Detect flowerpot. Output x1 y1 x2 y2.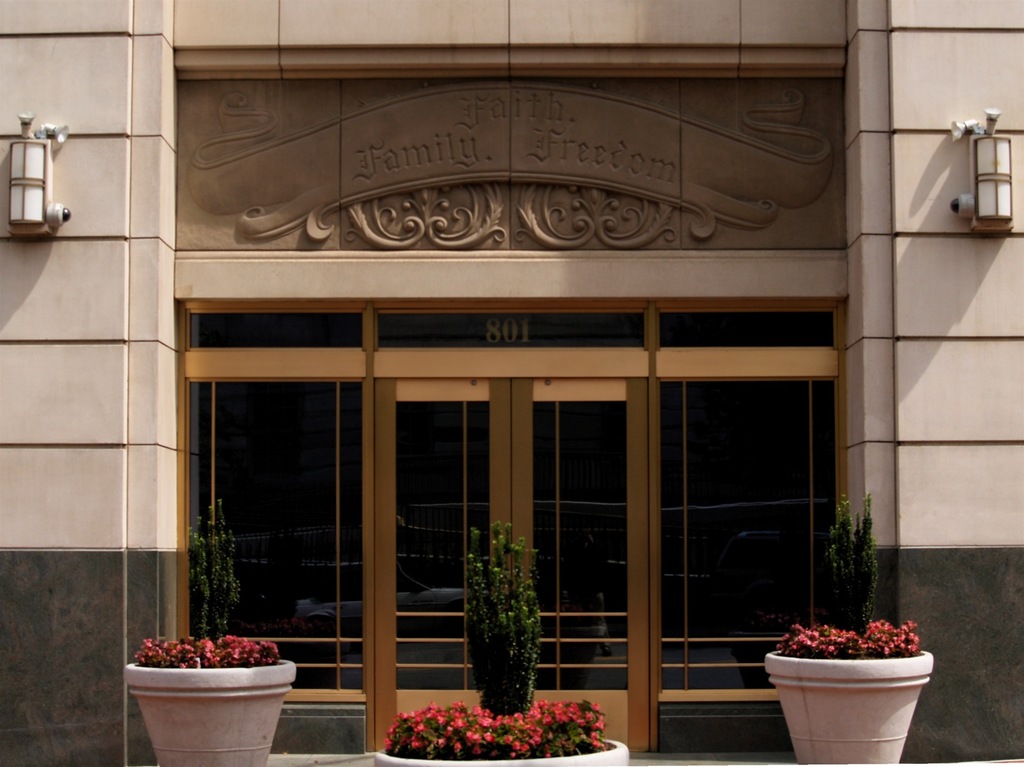
778 644 944 756.
